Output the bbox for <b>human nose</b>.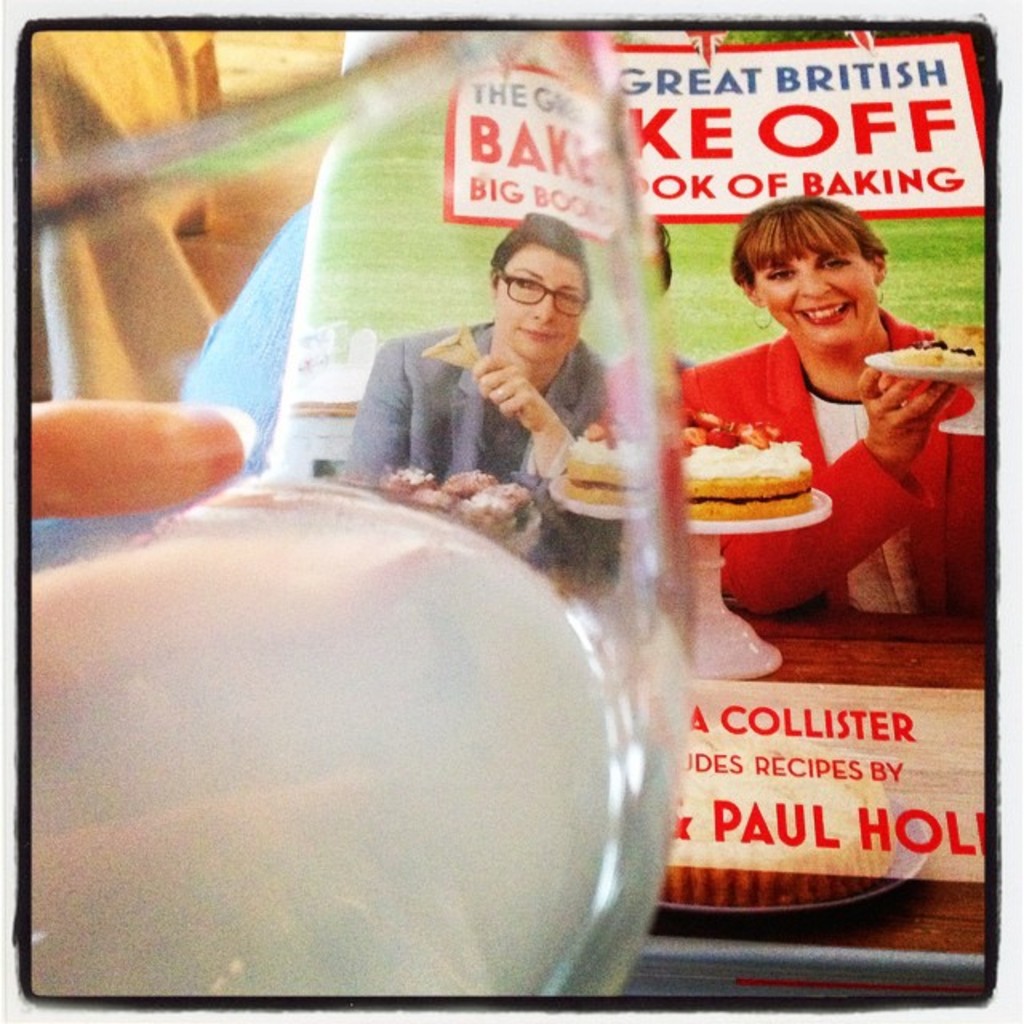
<box>803,272,829,294</box>.
